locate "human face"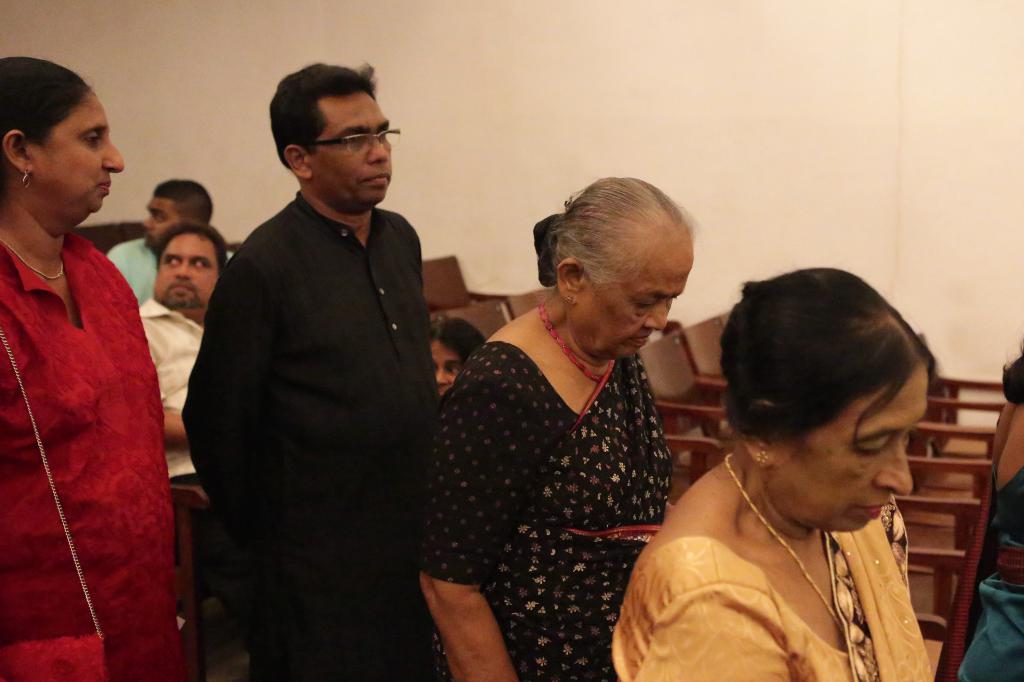
BBox(320, 91, 388, 210)
